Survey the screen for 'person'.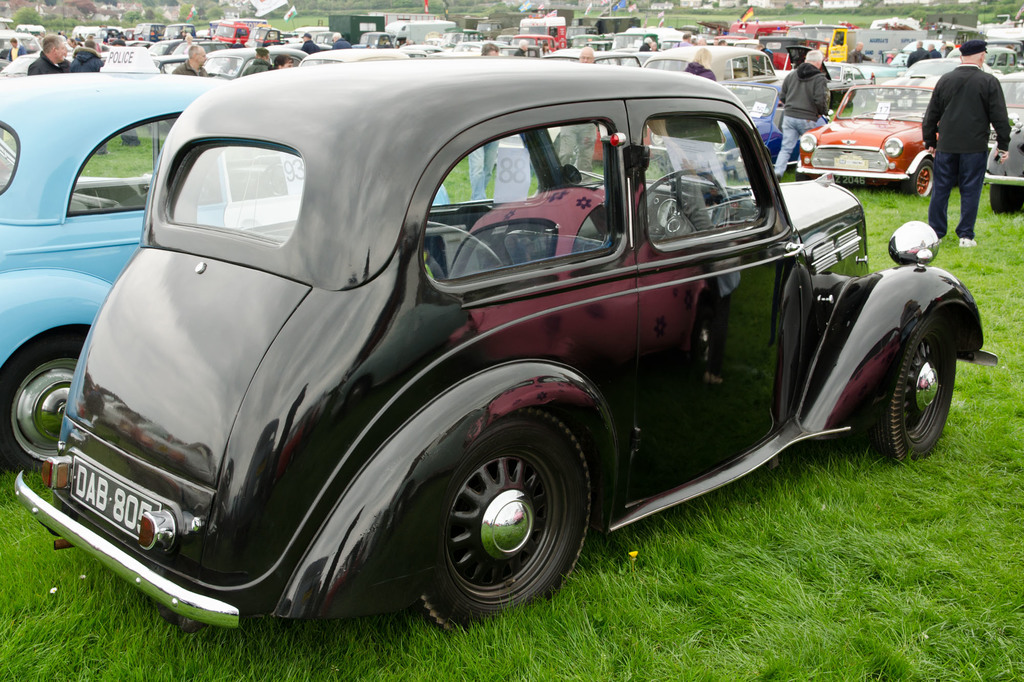
Survey found: BBox(173, 47, 211, 74).
